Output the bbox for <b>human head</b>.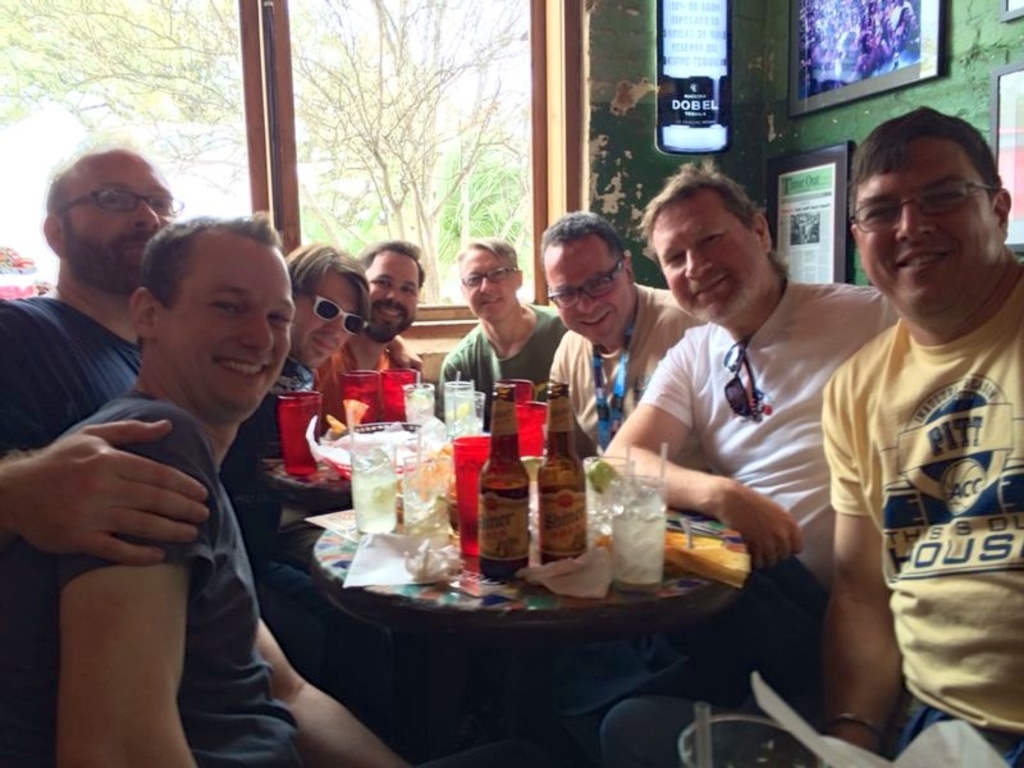
locate(453, 236, 525, 329).
